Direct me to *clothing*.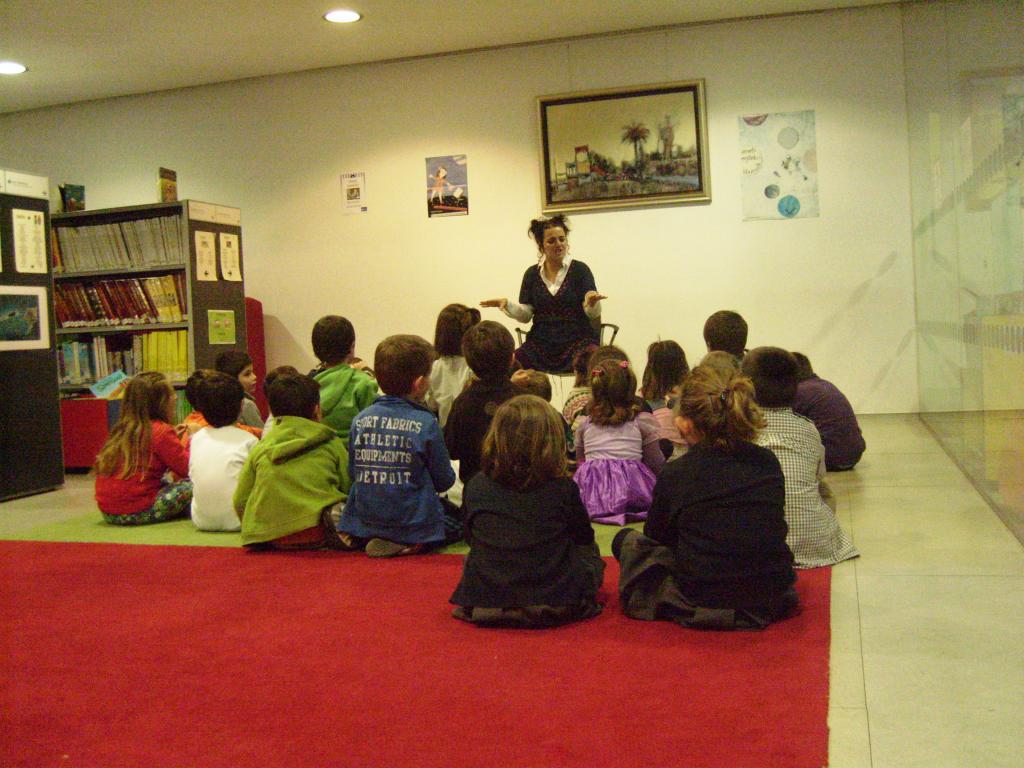
Direction: (231, 412, 365, 555).
